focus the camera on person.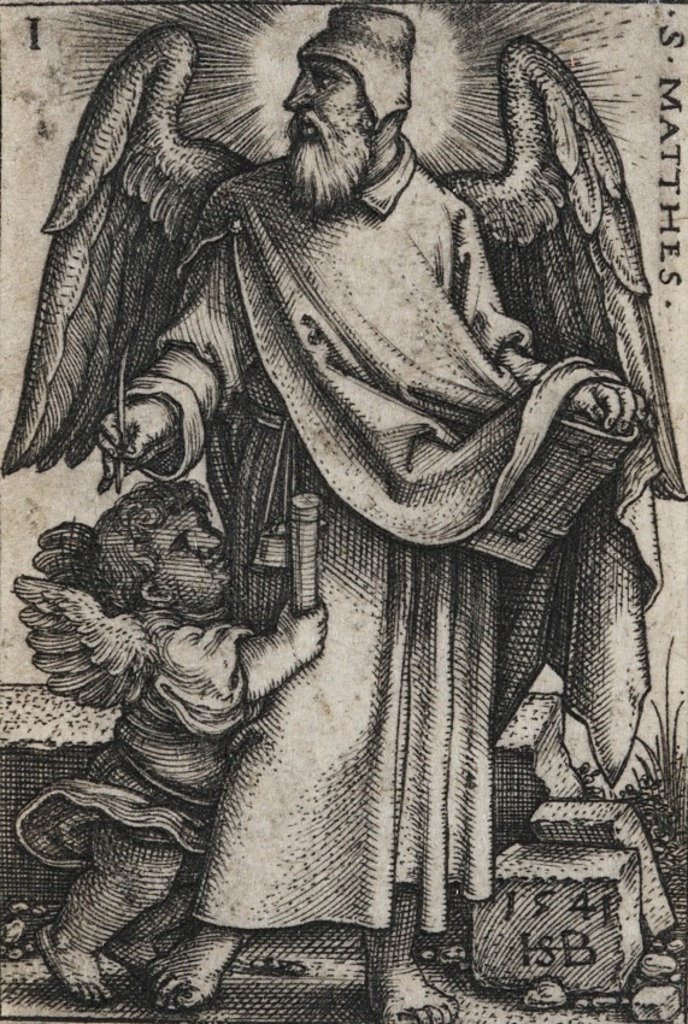
Focus region: <region>12, 485, 328, 1005</region>.
